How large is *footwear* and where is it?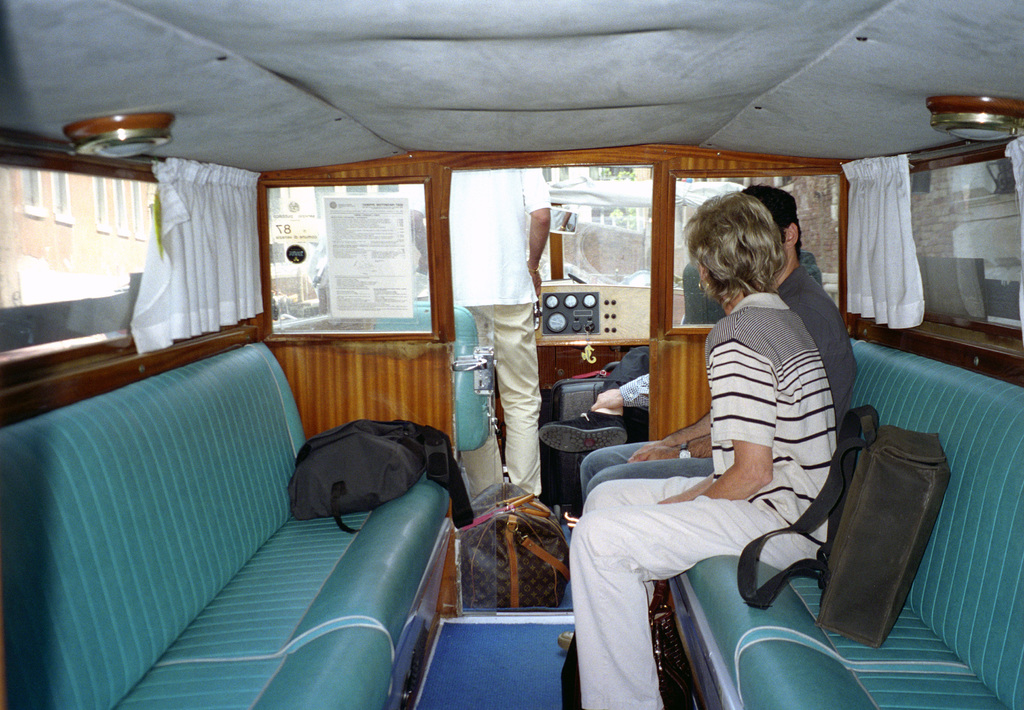
Bounding box: locate(537, 413, 633, 454).
